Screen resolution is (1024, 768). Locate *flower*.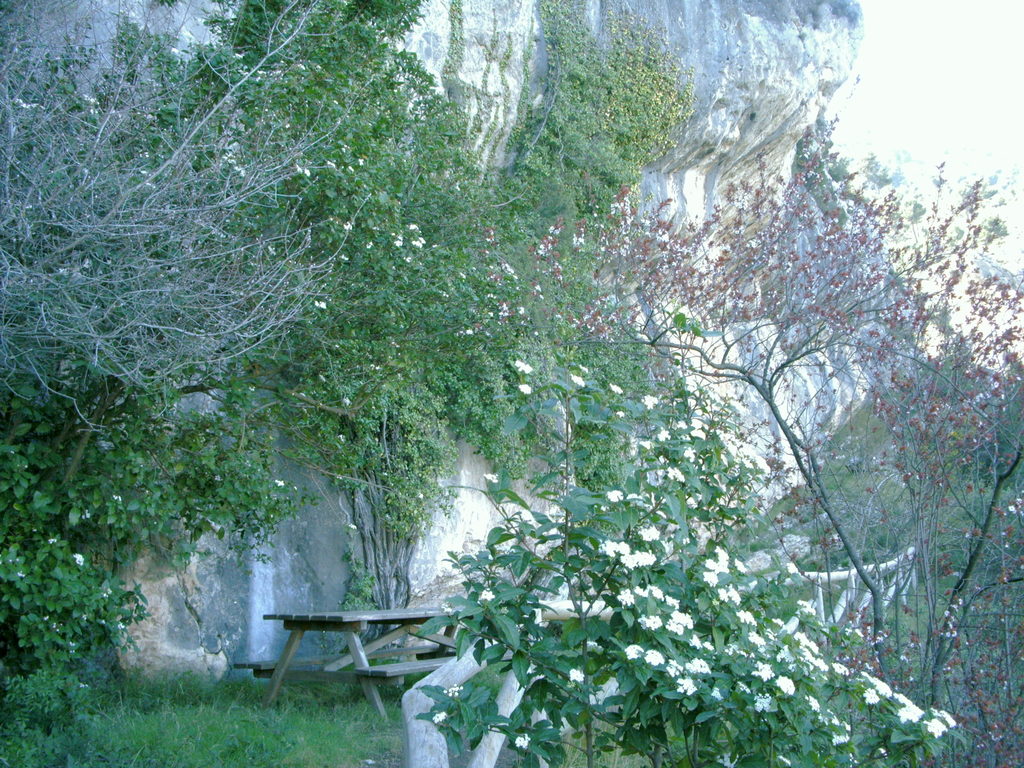
513 358 535 376.
